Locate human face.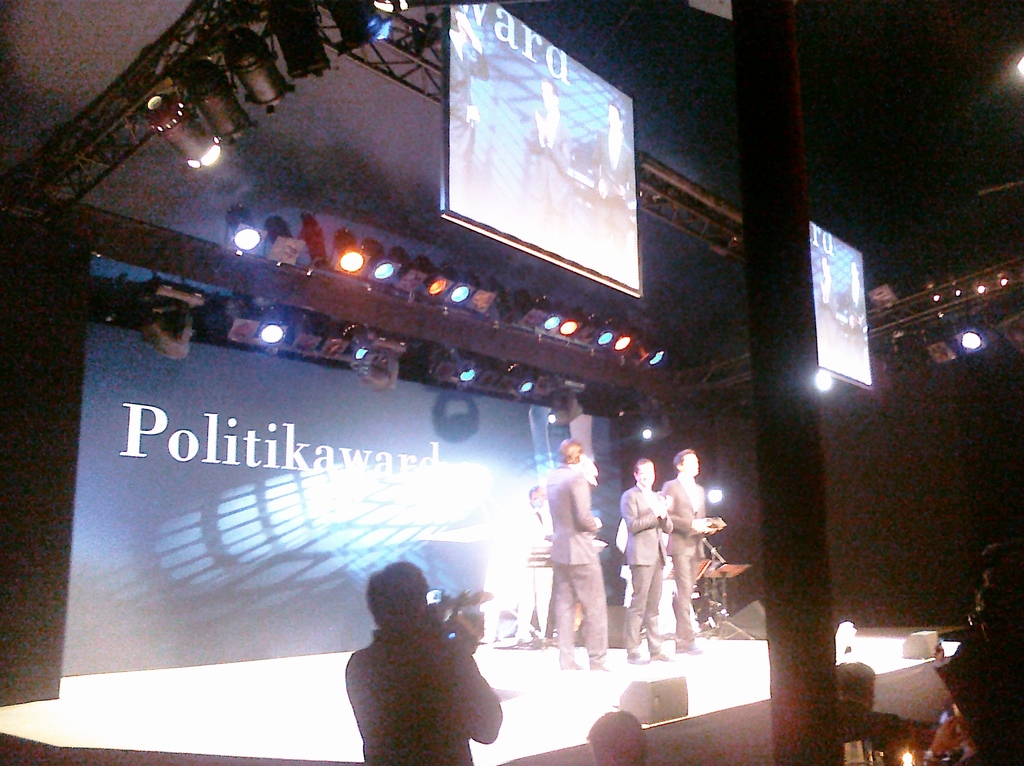
Bounding box: locate(541, 79, 555, 107).
